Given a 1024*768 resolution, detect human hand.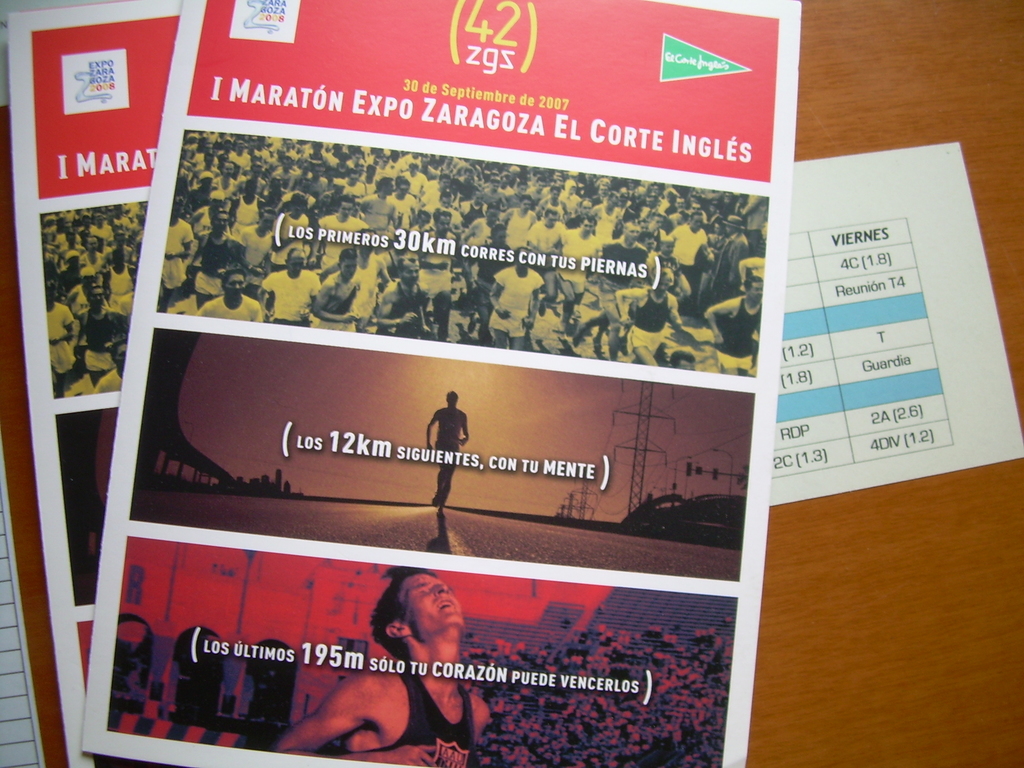
locate(449, 433, 459, 444).
